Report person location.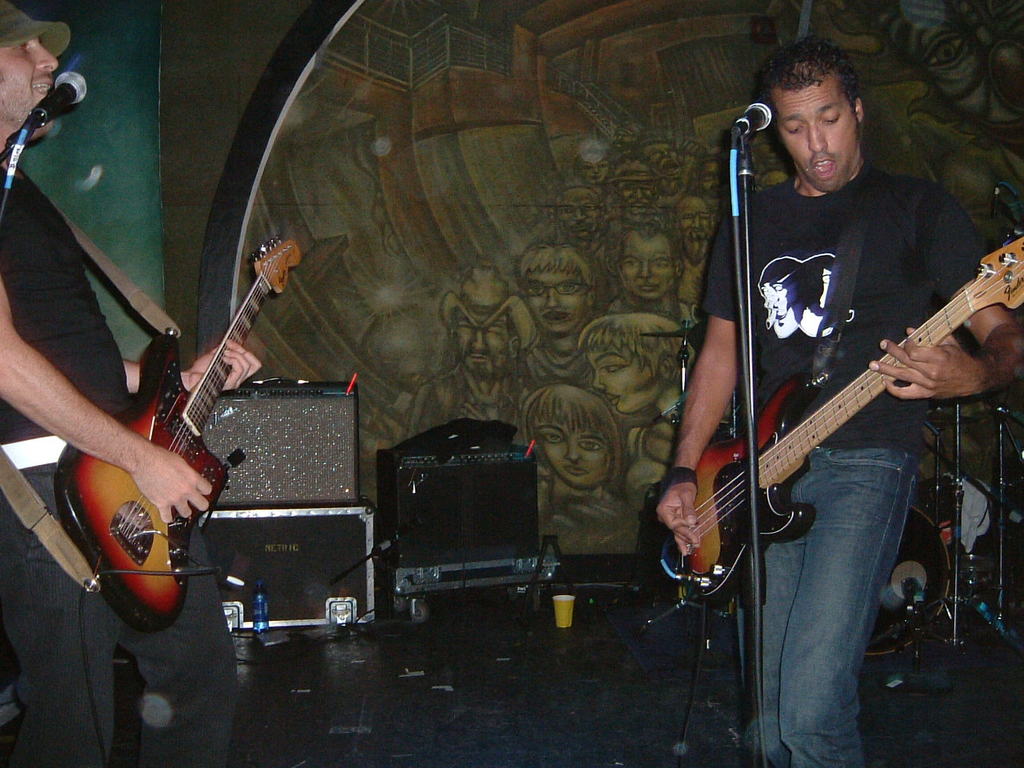
Report: crop(823, 0, 1023, 255).
